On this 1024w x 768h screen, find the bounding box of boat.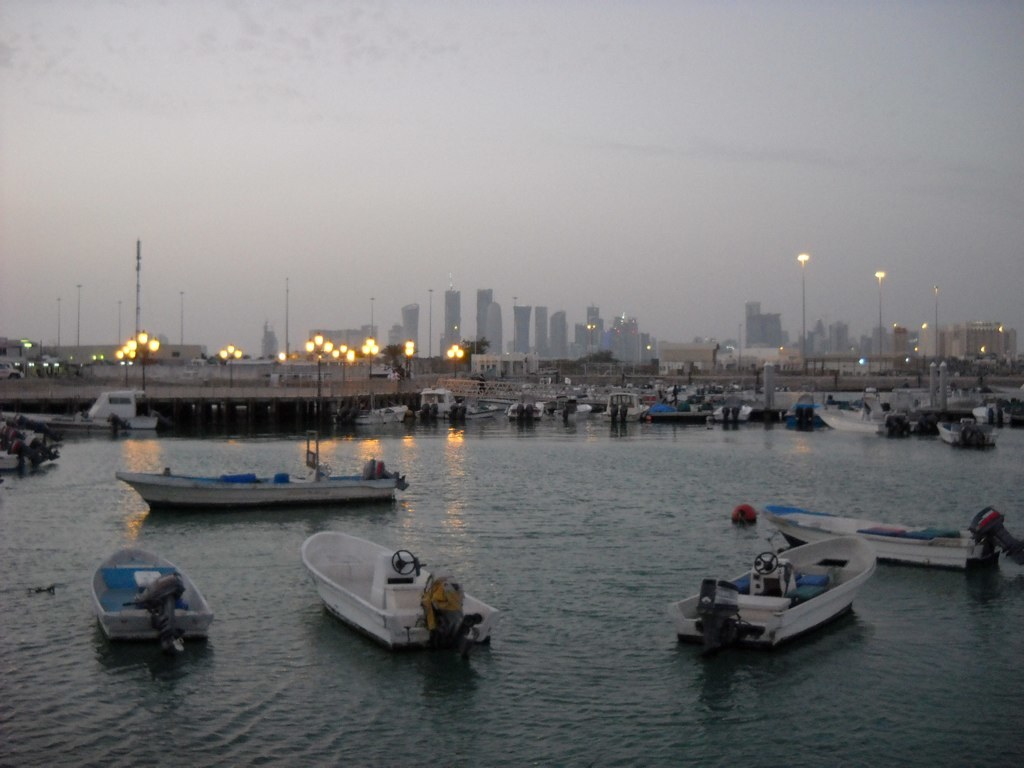
Bounding box: [x1=420, y1=384, x2=467, y2=420].
